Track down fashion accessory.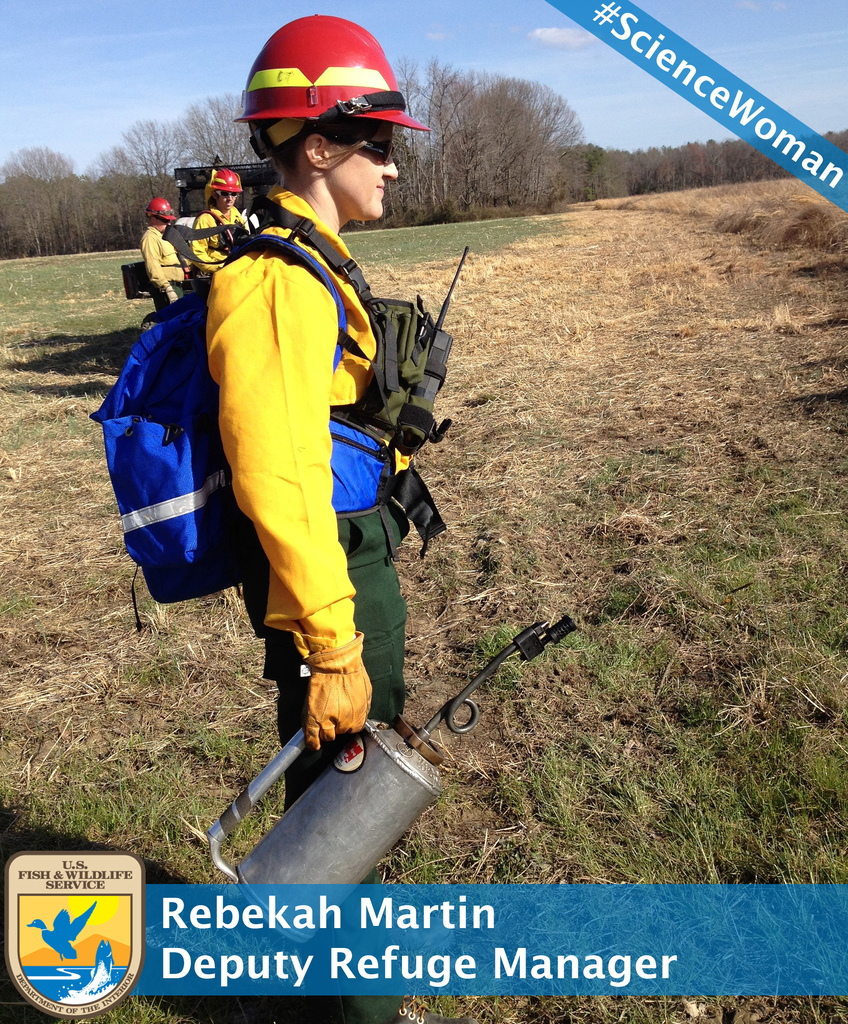
Tracked to 341,143,397,166.
